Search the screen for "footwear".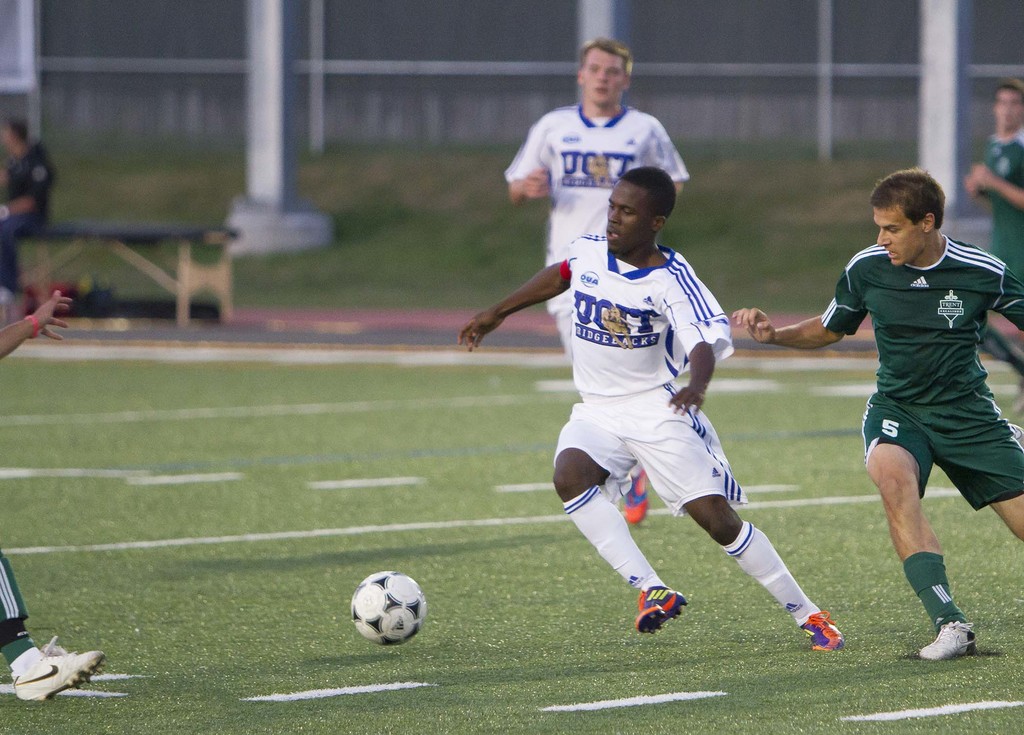
Found at crop(639, 584, 690, 638).
